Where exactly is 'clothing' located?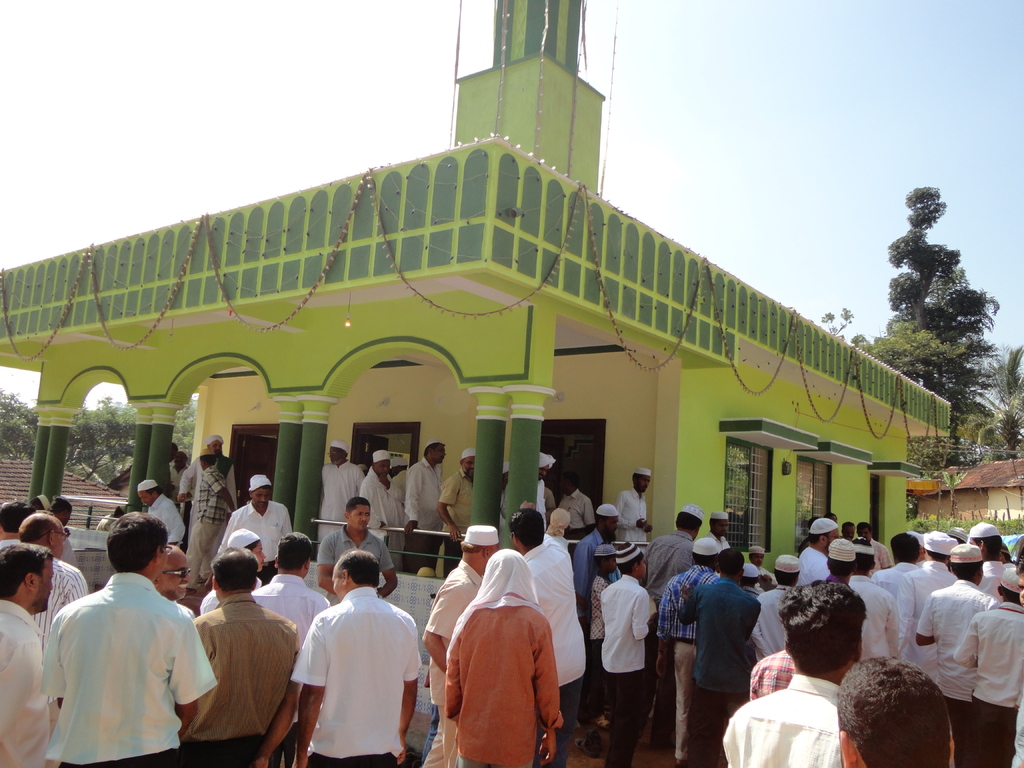
Its bounding box is (1007,689,1023,767).
